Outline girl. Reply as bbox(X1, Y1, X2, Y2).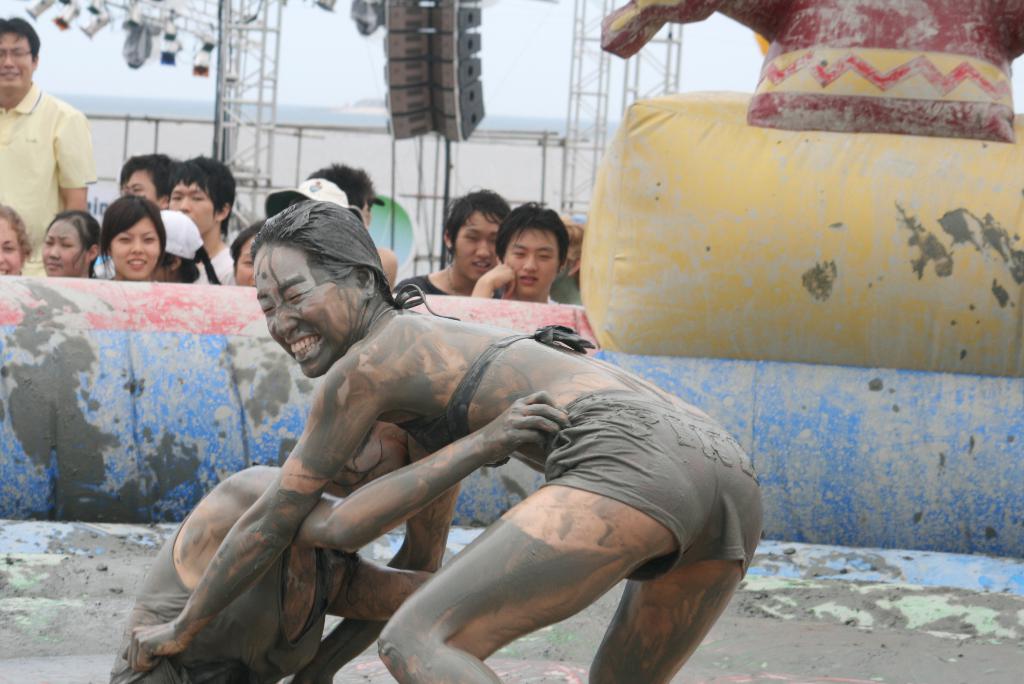
bbox(251, 193, 765, 683).
